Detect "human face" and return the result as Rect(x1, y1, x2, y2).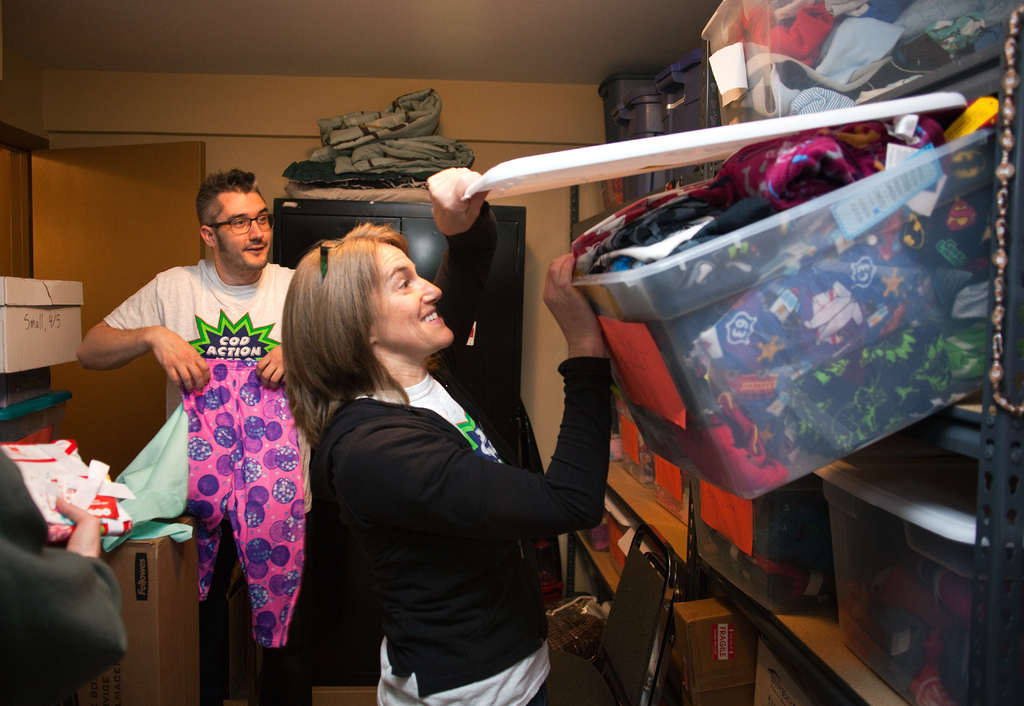
Rect(374, 239, 456, 357).
